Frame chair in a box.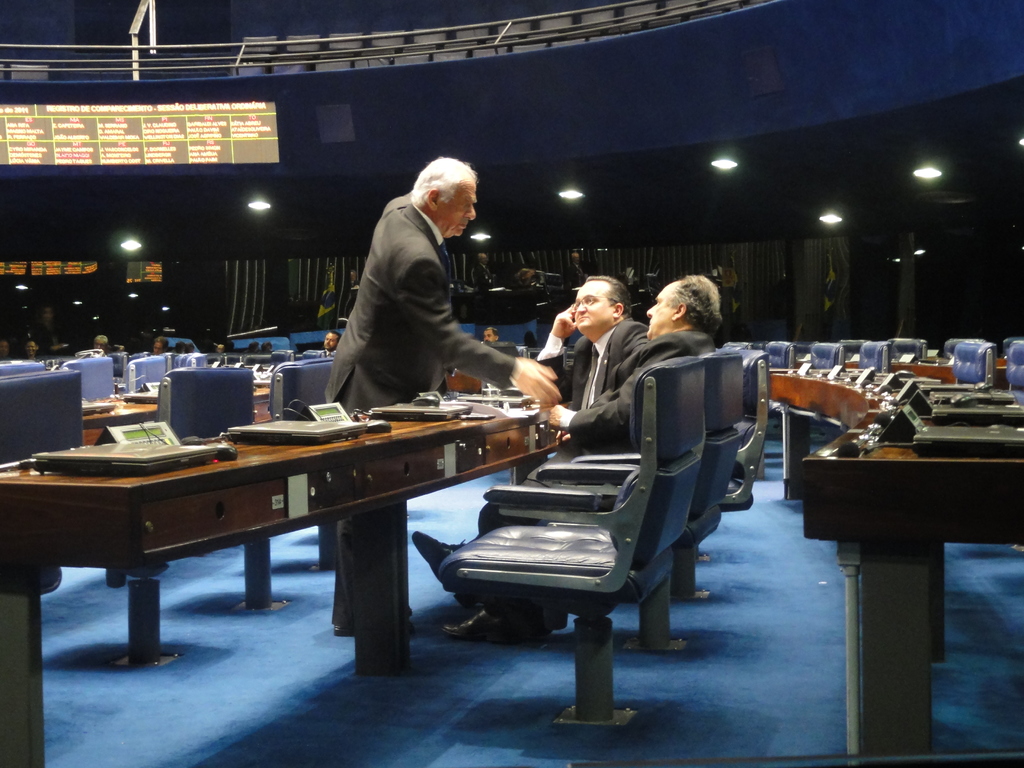
<bbox>0, 357, 40, 381</bbox>.
